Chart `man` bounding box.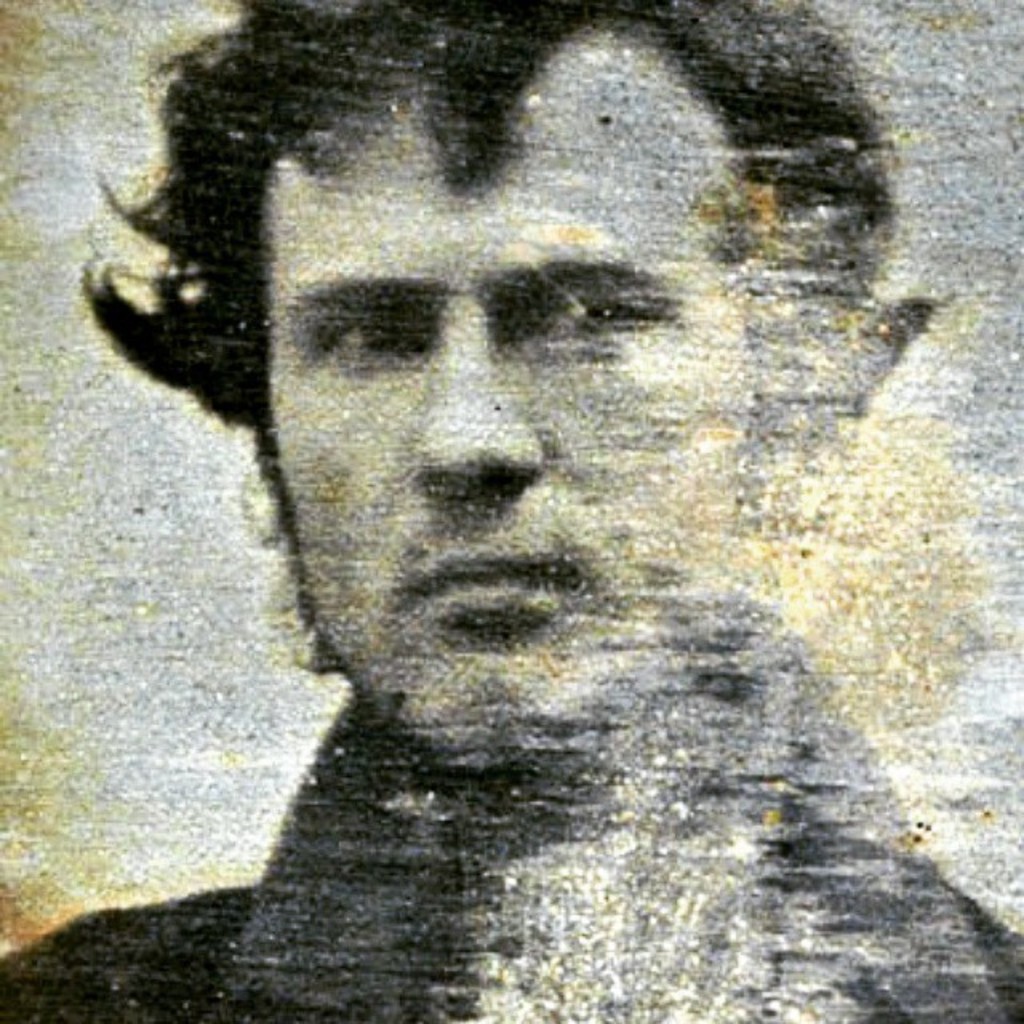
Charted: box(0, 22, 1023, 1023).
